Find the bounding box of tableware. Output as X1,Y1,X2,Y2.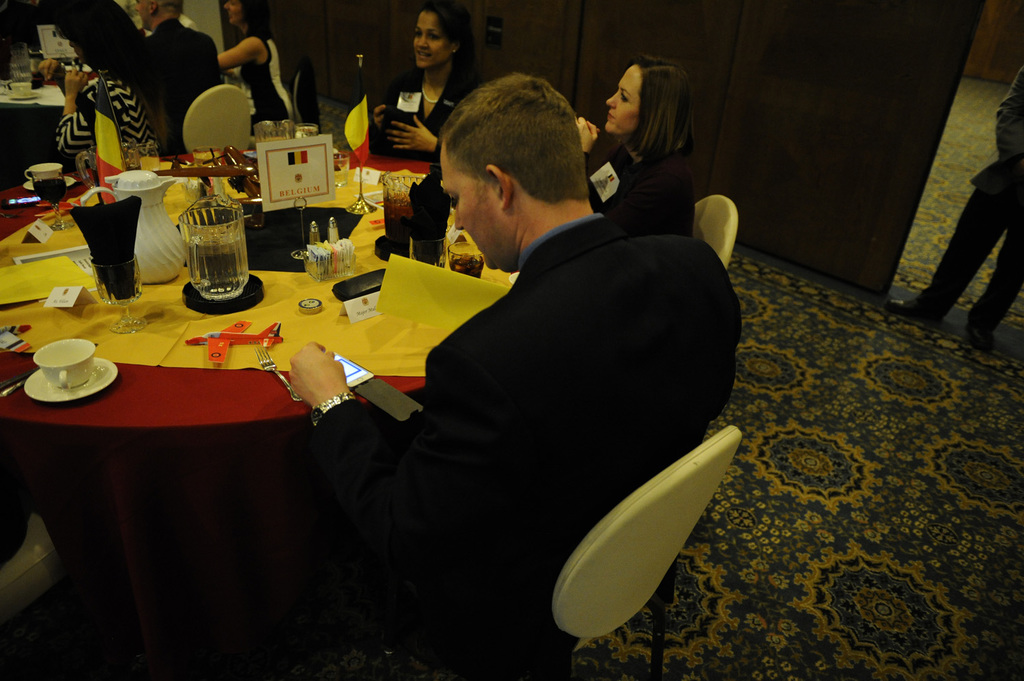
255,346,302,409.
